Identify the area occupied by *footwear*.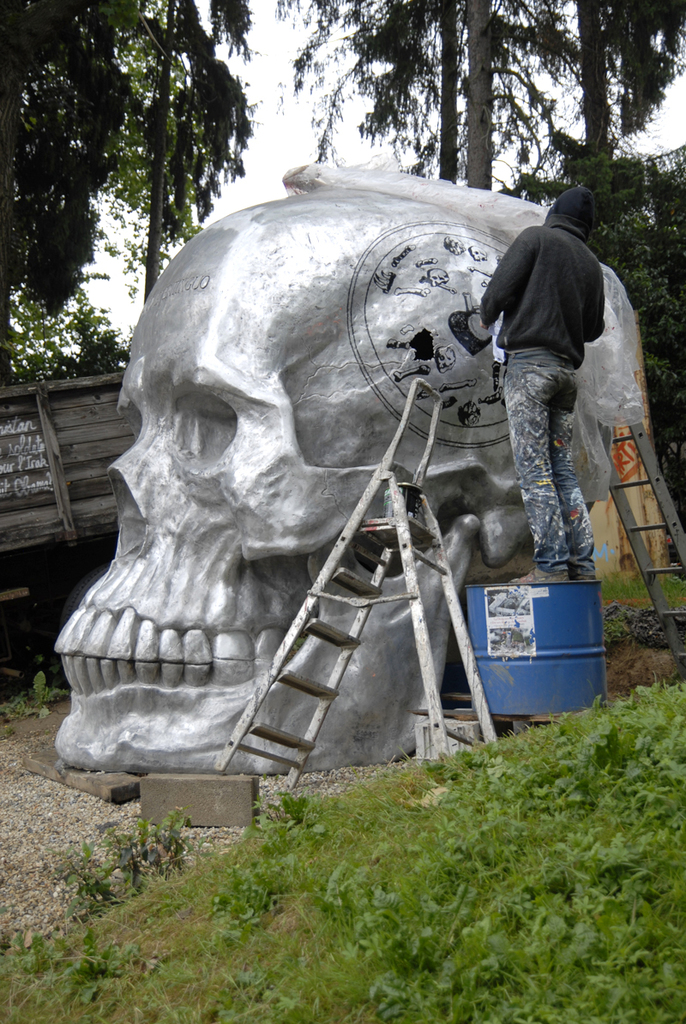
Area: l=512, t=562, r=565, b=585.
